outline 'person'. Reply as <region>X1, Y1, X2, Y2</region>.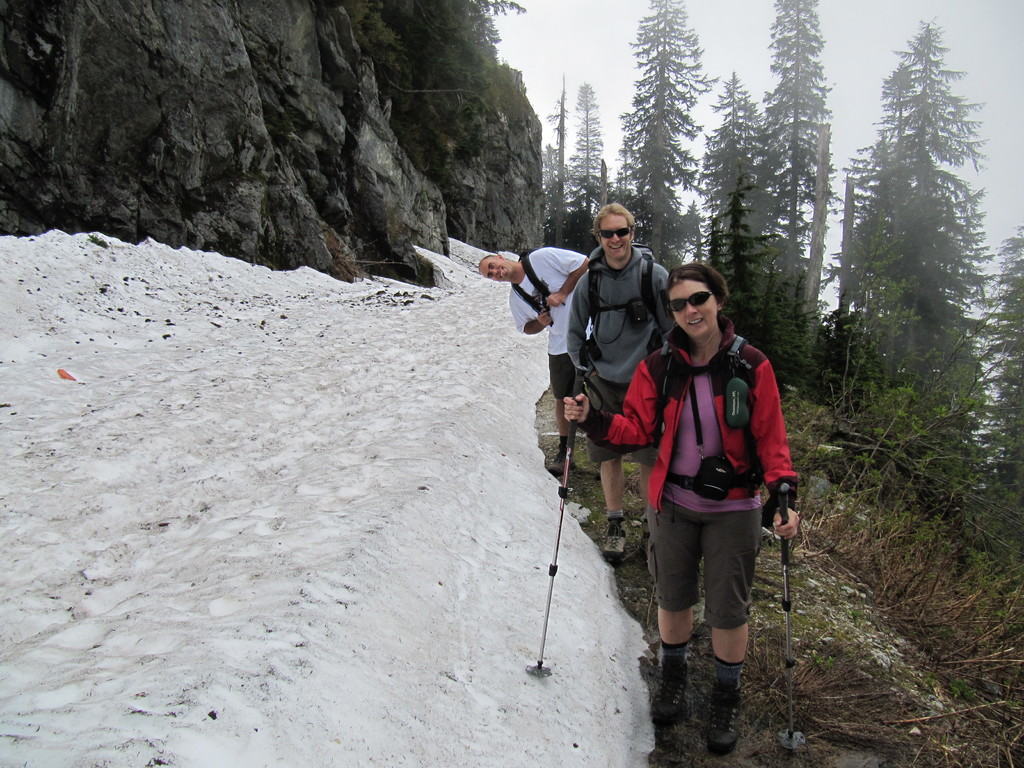
<region>572, 202, 670, 569</region>.
